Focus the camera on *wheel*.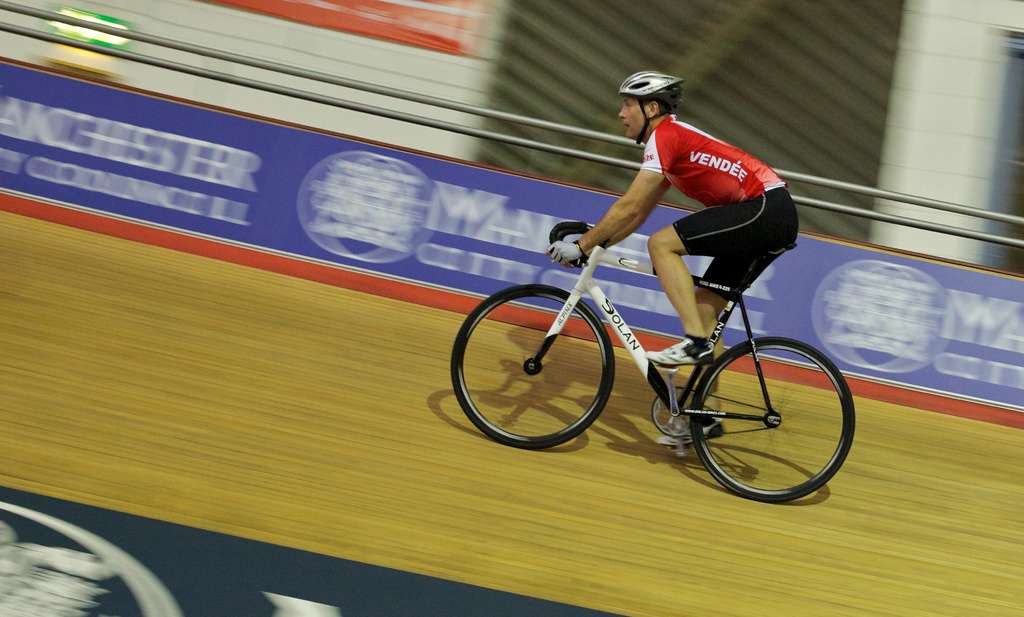
Focus region: BBox(684, 333, 857, 507).
